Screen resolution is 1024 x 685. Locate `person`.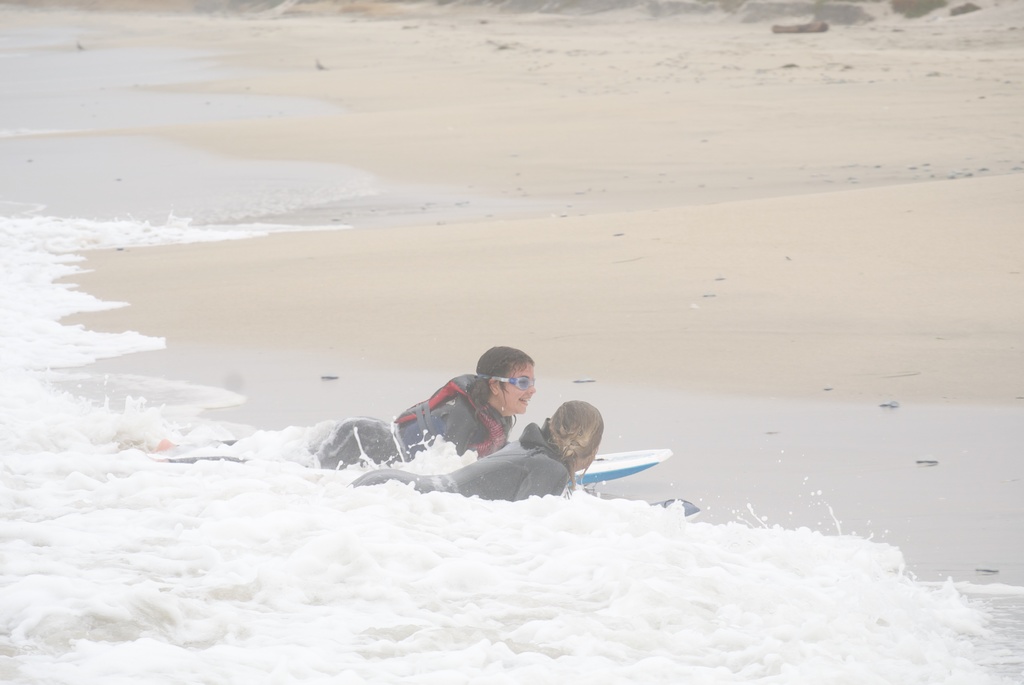
131,342,543,469.
